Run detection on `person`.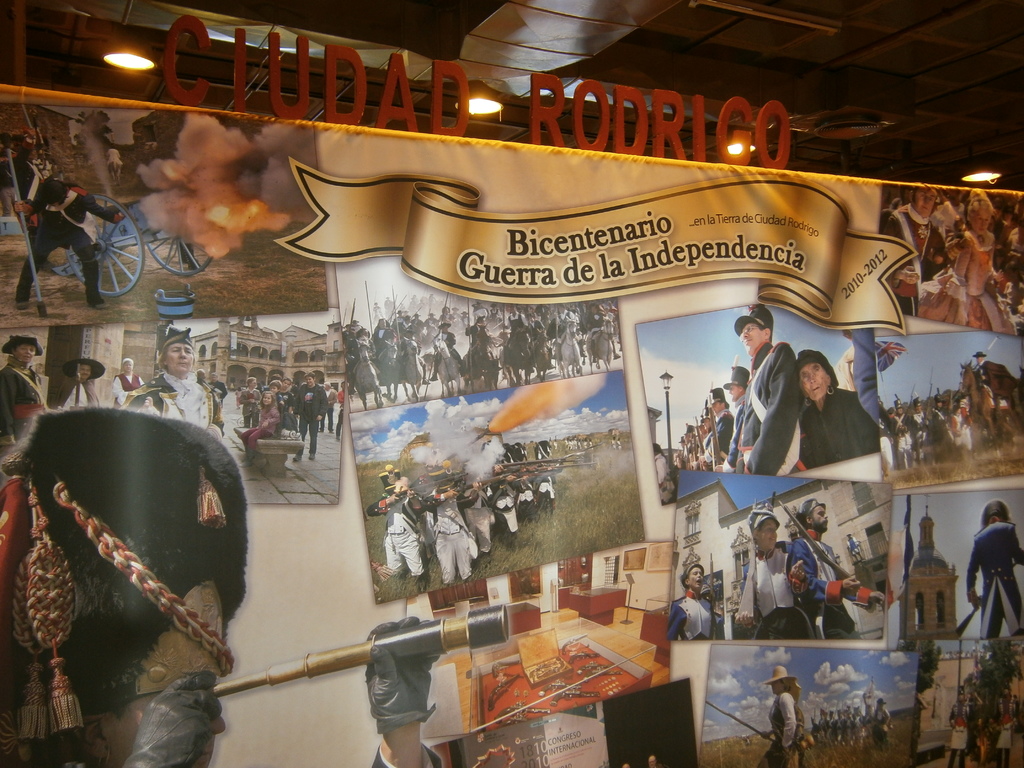
Result: [0,335,49,468].
